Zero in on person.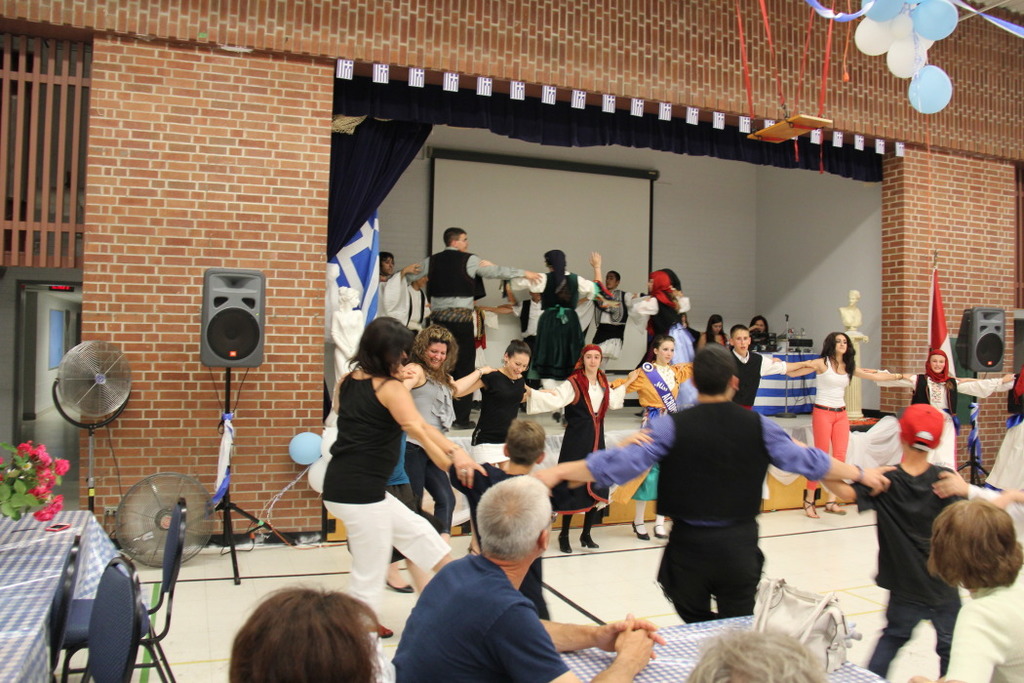
Zeroed in: x1=746, y1=315, x2=778, y2=344.
